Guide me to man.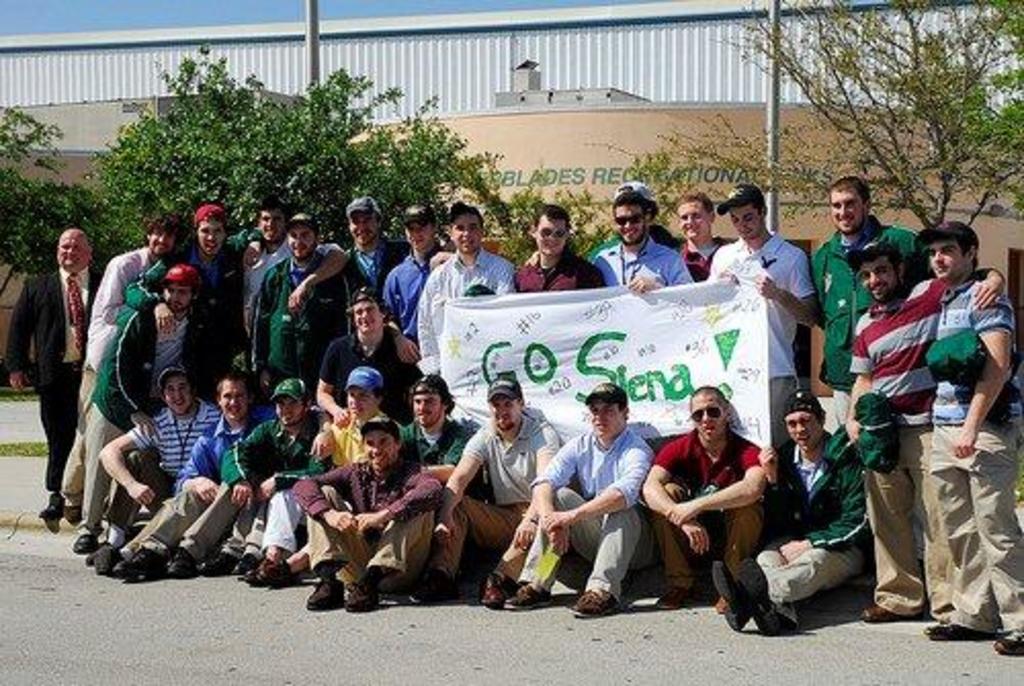
Guidance: <box>74,262,195,551</box>.
